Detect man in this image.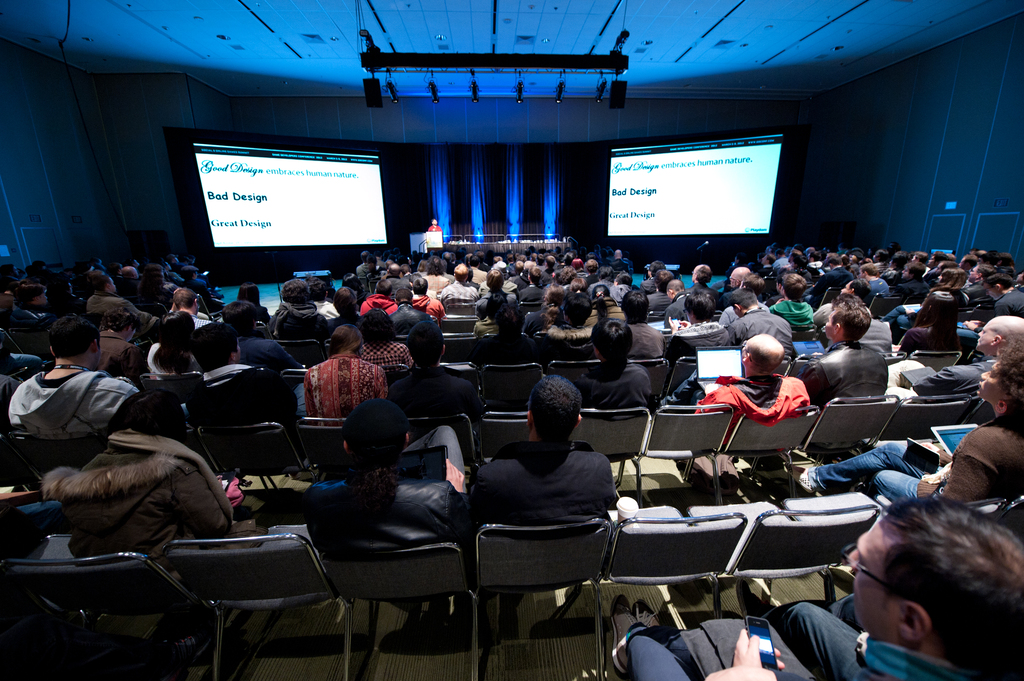
Detection: 669,334,815,449.
